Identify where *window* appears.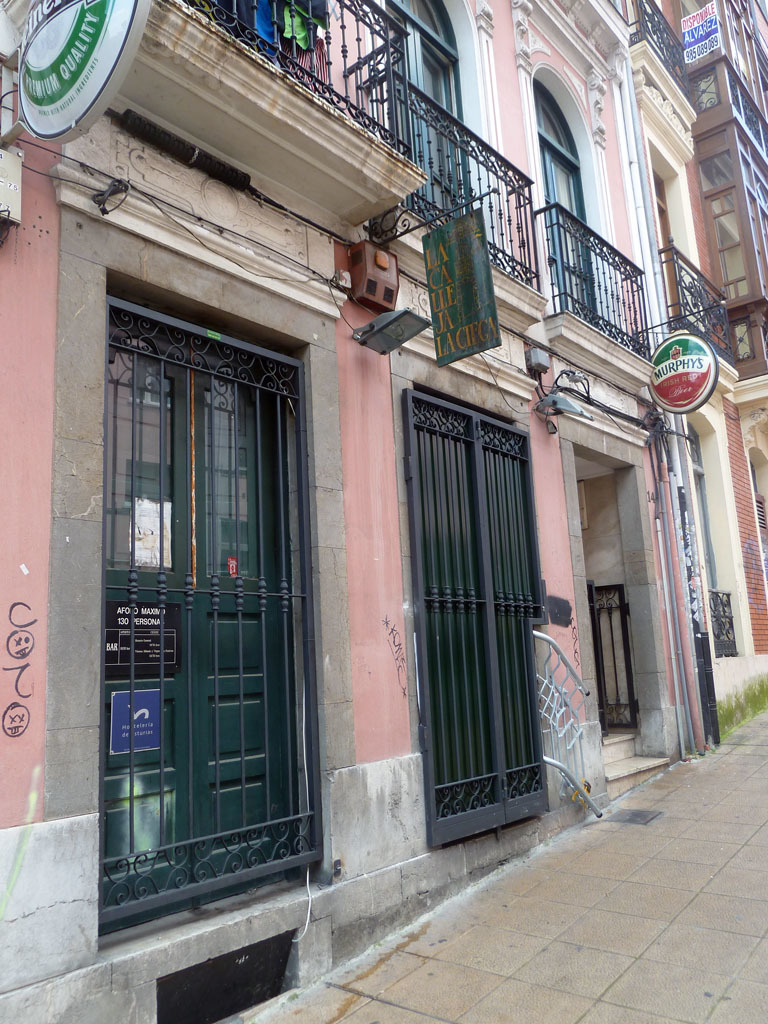
Appears at select_region(687, 68, 724, 114).
